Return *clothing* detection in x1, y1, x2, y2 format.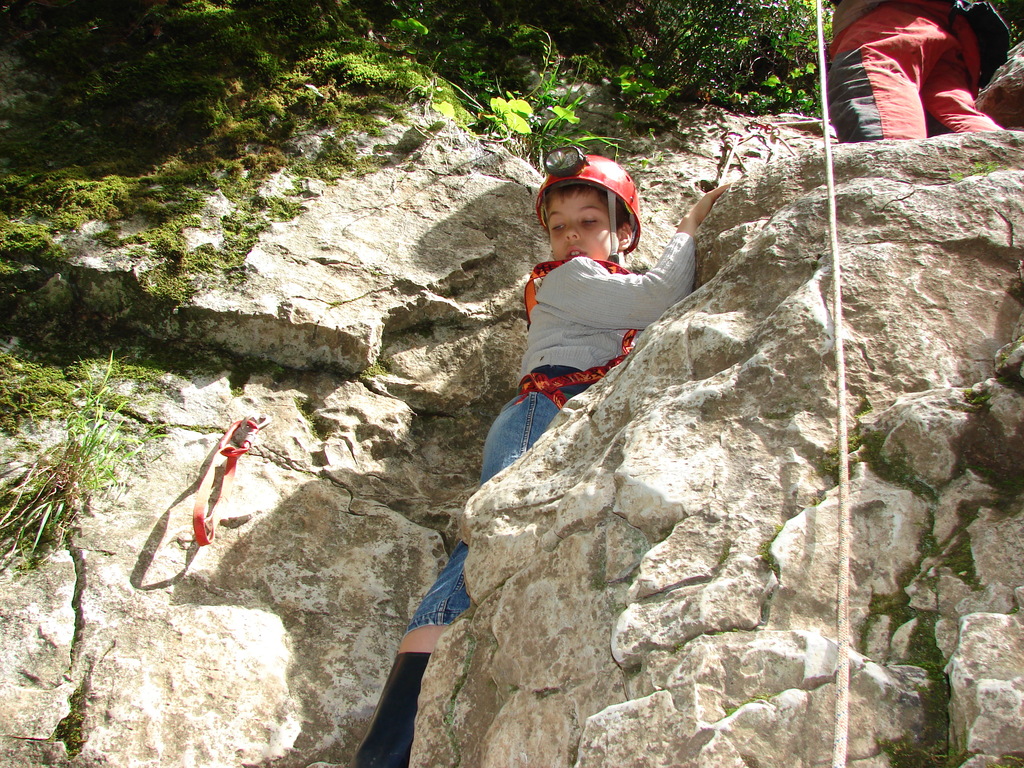
518, 239, 694, 383.
